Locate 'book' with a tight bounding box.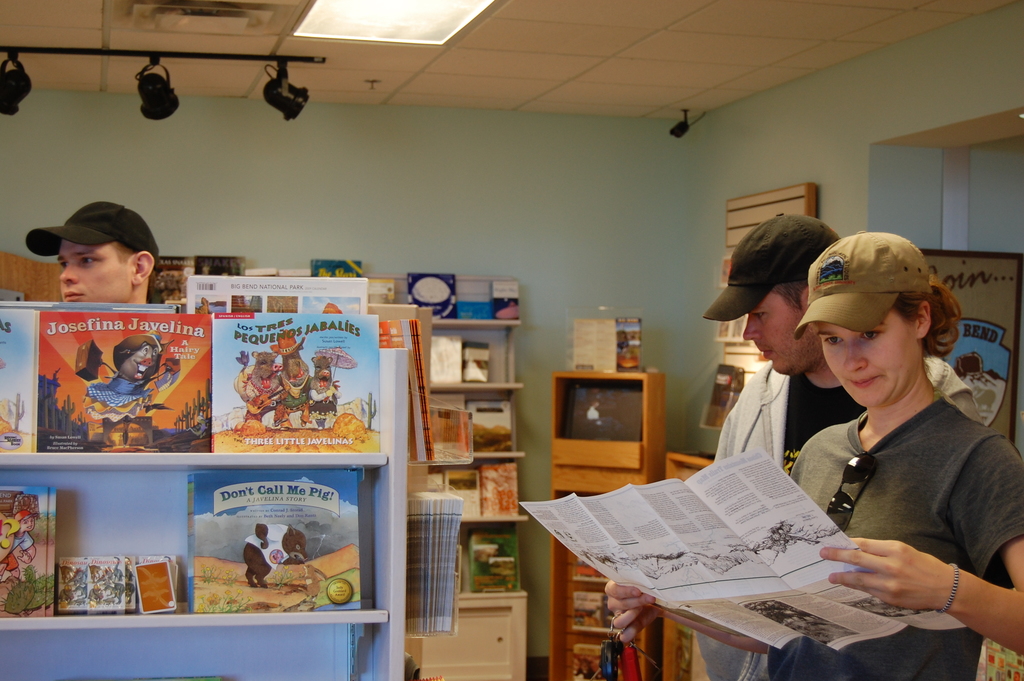
rect(184, 276, 378, 315).
